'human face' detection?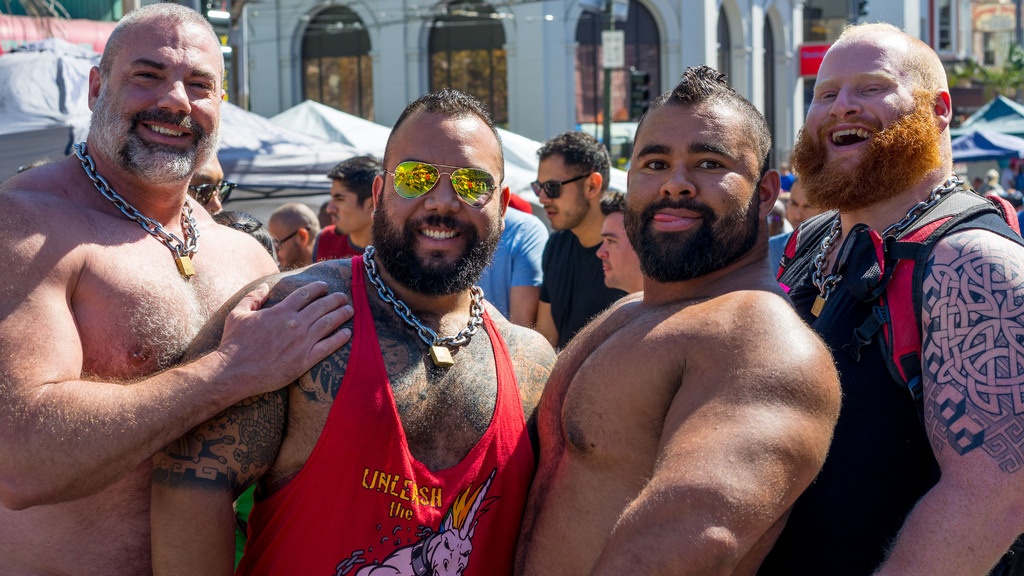
<box>787,183,820,228</box>
